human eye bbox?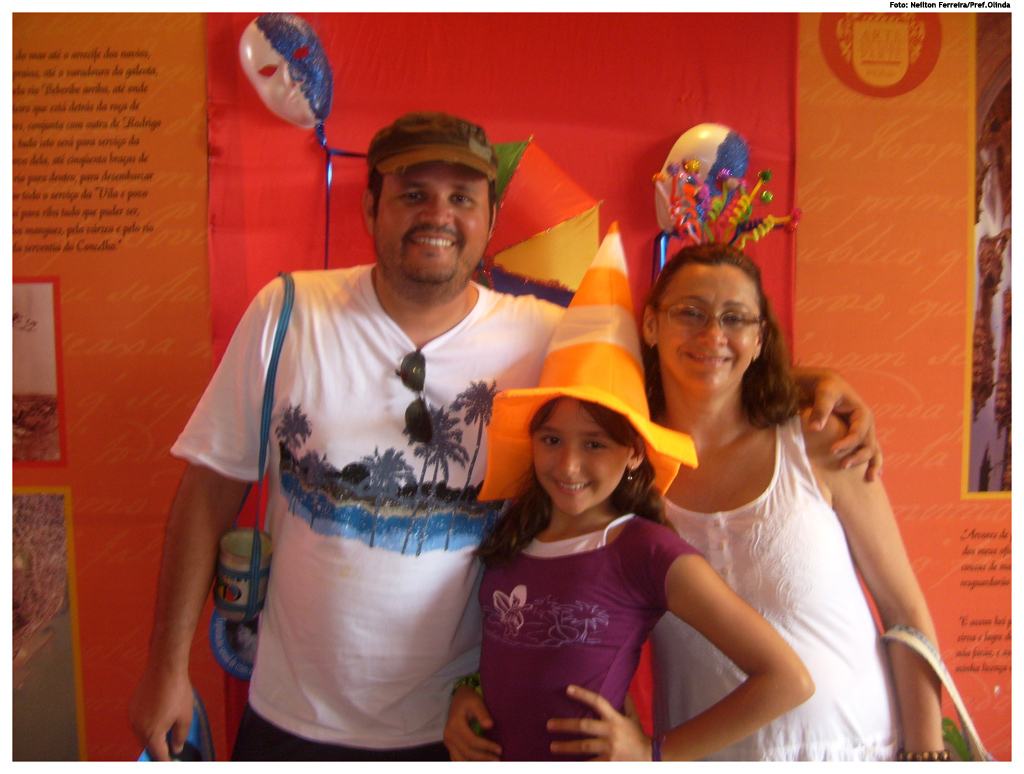
box=[723, 313, 745, 327]
